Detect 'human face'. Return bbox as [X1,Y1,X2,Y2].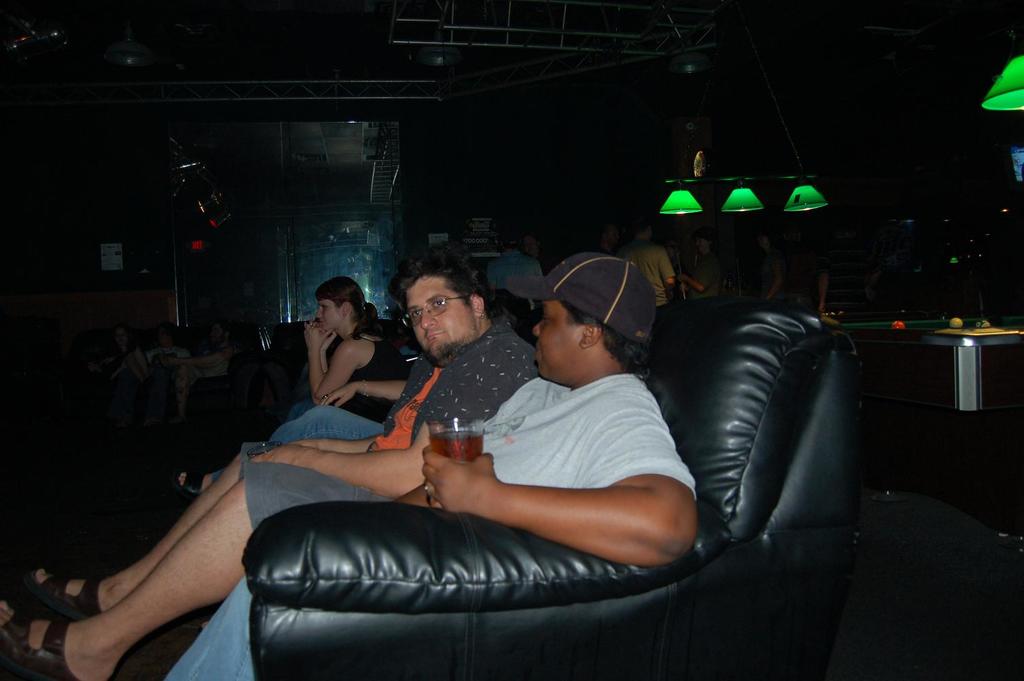
[524,236,533,255].
